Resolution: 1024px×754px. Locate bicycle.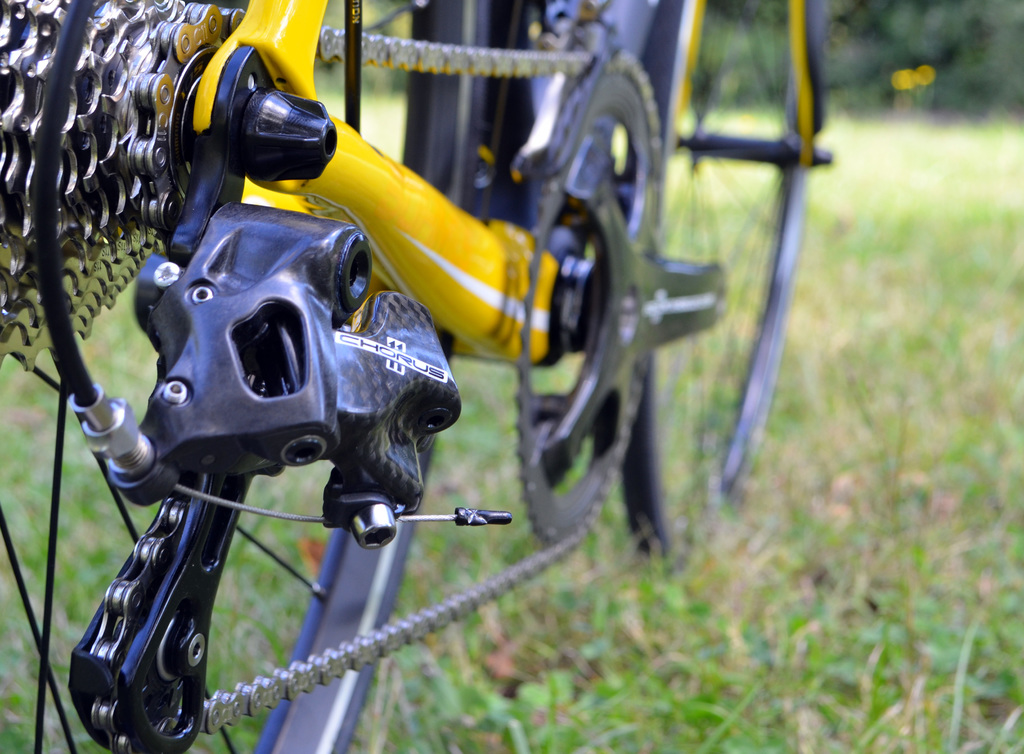
(x1=0, y1=0, x2=831, y2=753).
